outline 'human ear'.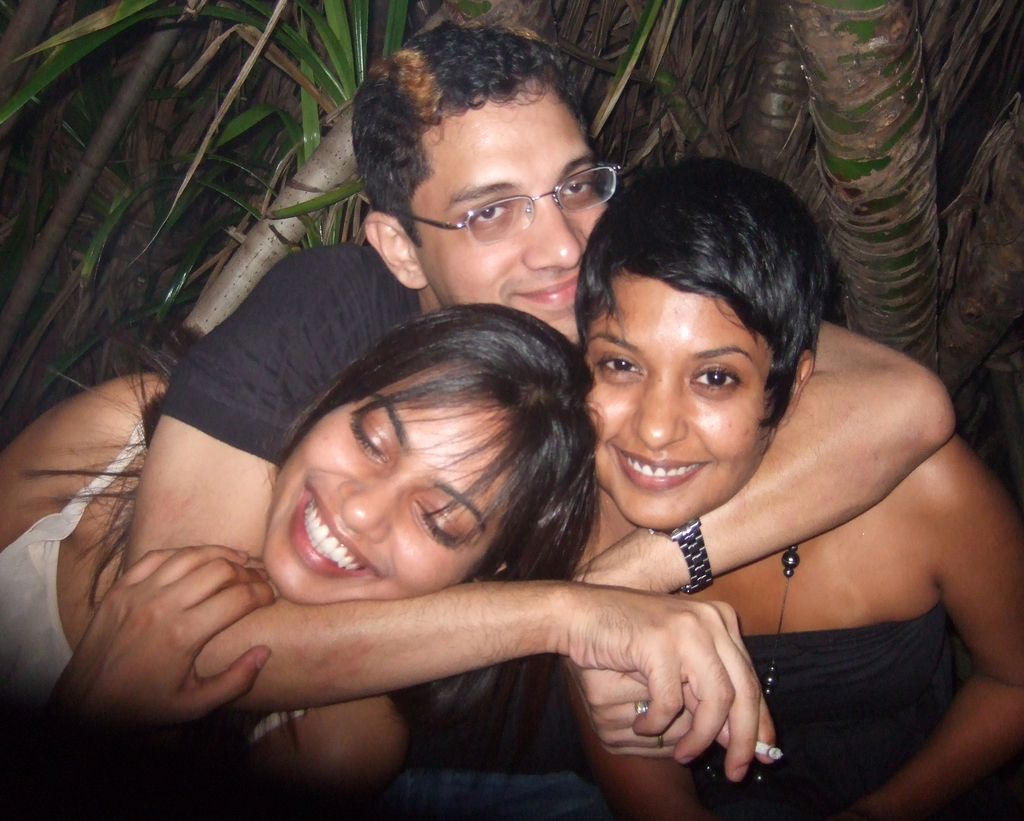
Outline: {"left": 363, "top": 210, "right": 428, "bottom": 292}.
